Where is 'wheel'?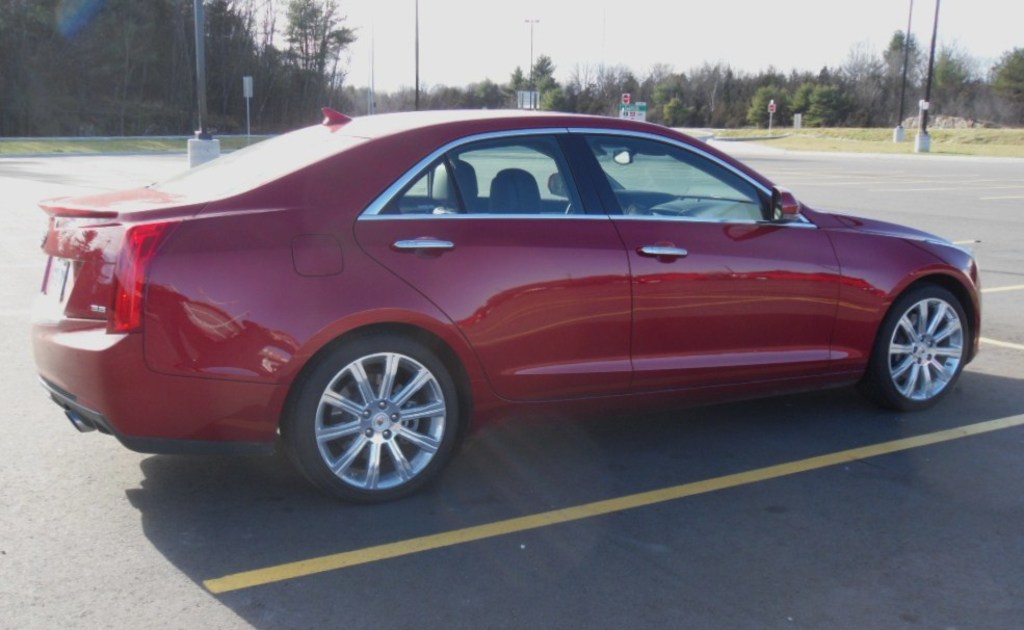
crop(861, 284, 968, 408).
